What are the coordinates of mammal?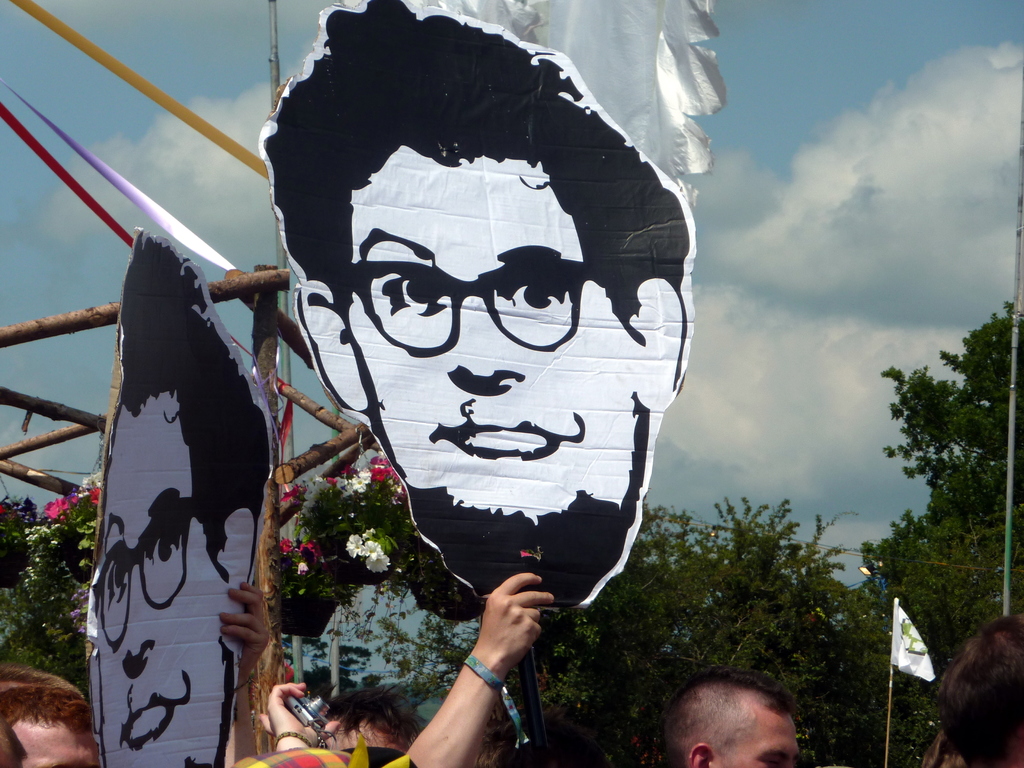
664,686,802,767.
